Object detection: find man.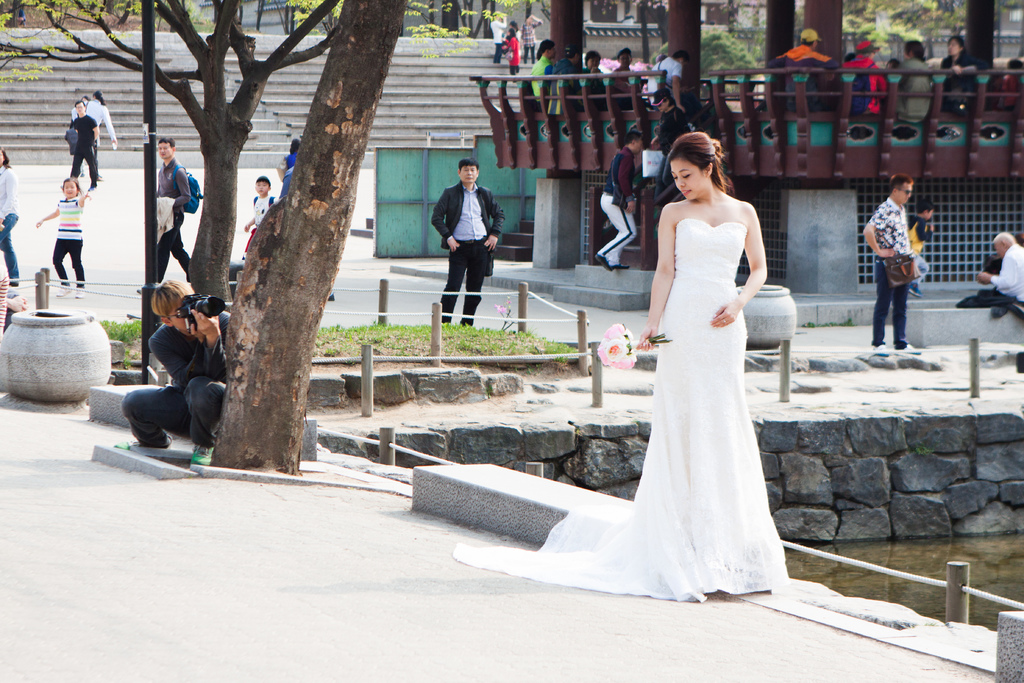
Rect(577, 53, 623, 136).
